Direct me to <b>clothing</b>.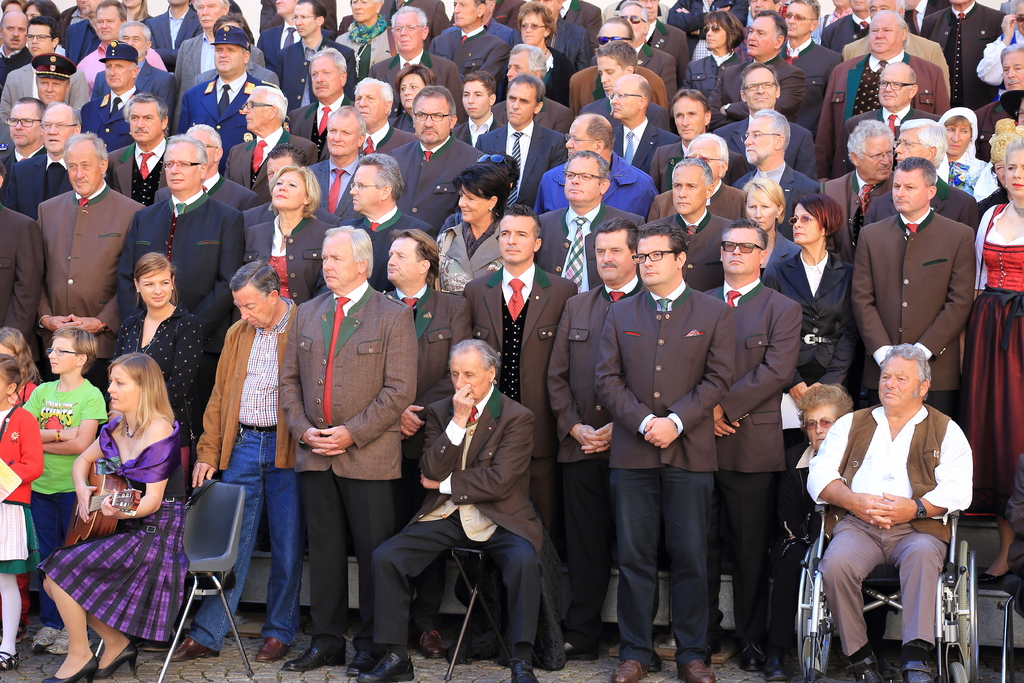
Direction: bbox=(364, 47, 467, 124).
